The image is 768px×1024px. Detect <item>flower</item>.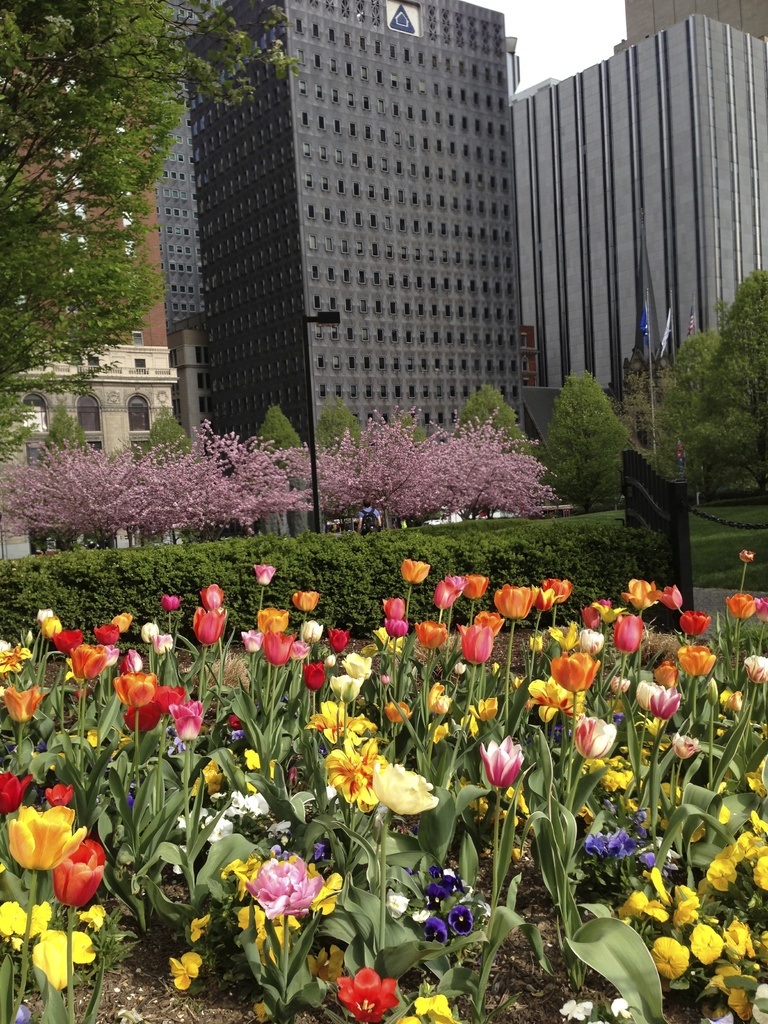
Detection: x1=471 y1=609 x2=502 y2=639.
